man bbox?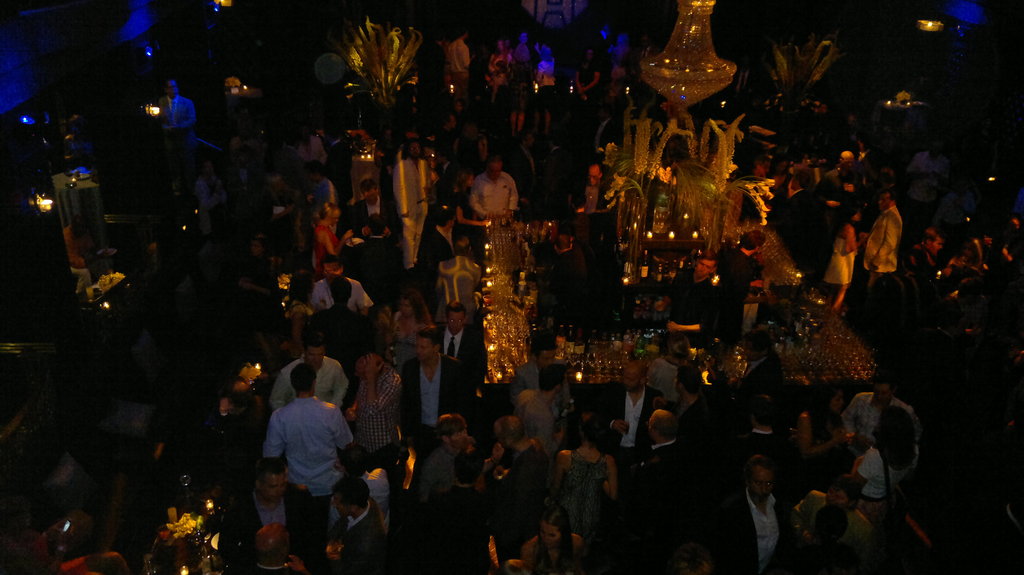
x1=717, y1=393, x2=791, y2=446
